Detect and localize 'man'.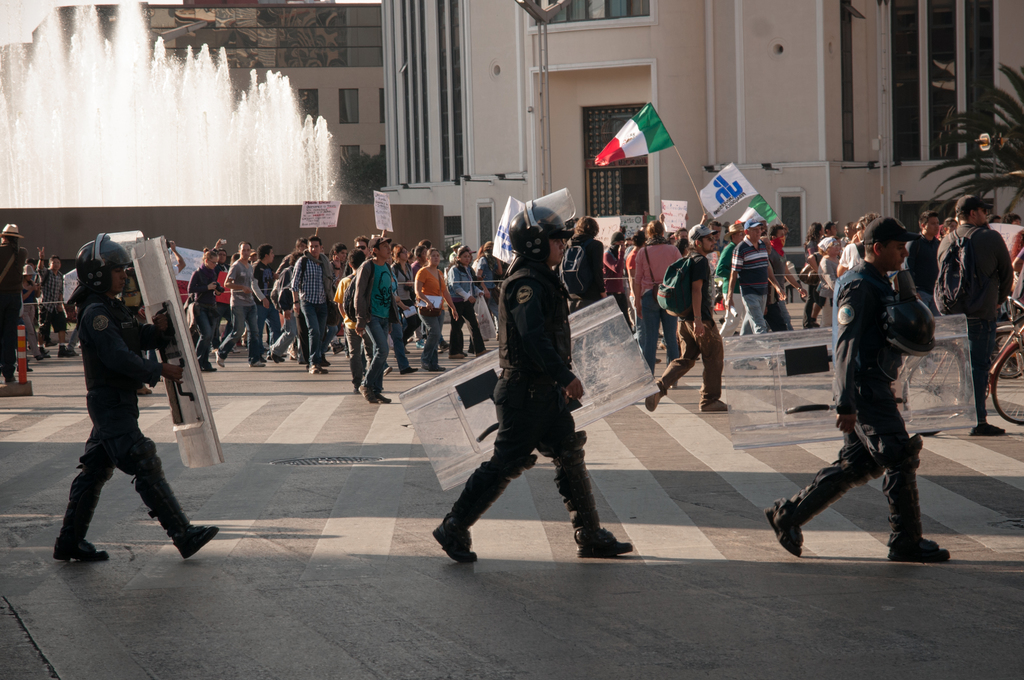
Localized at bbox(934, 197, 1009, 434).
